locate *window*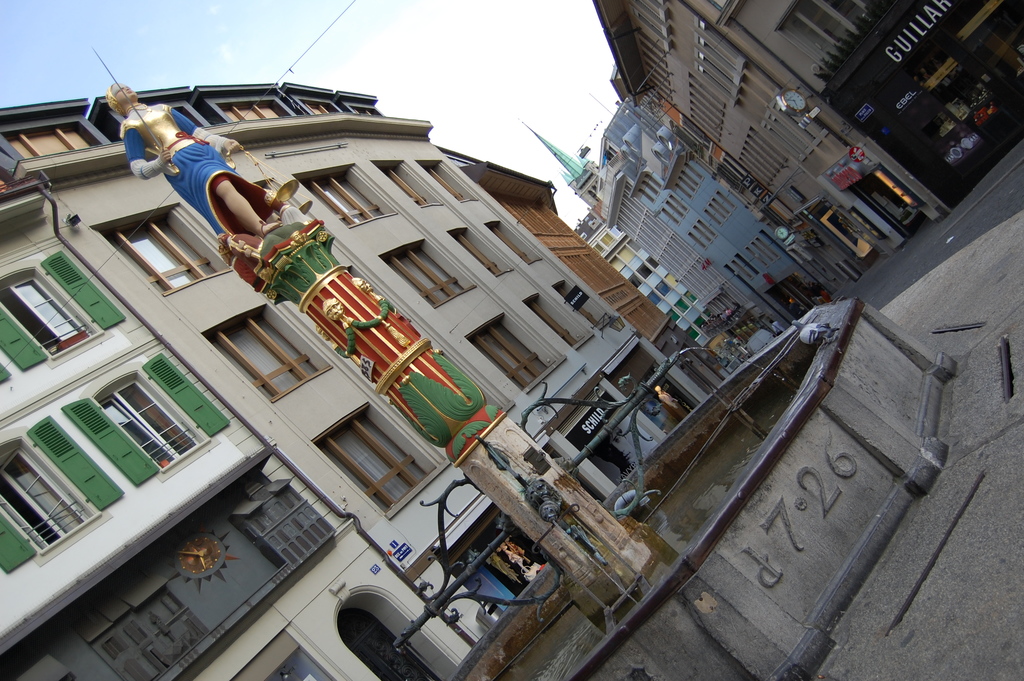
644,0,874,191
